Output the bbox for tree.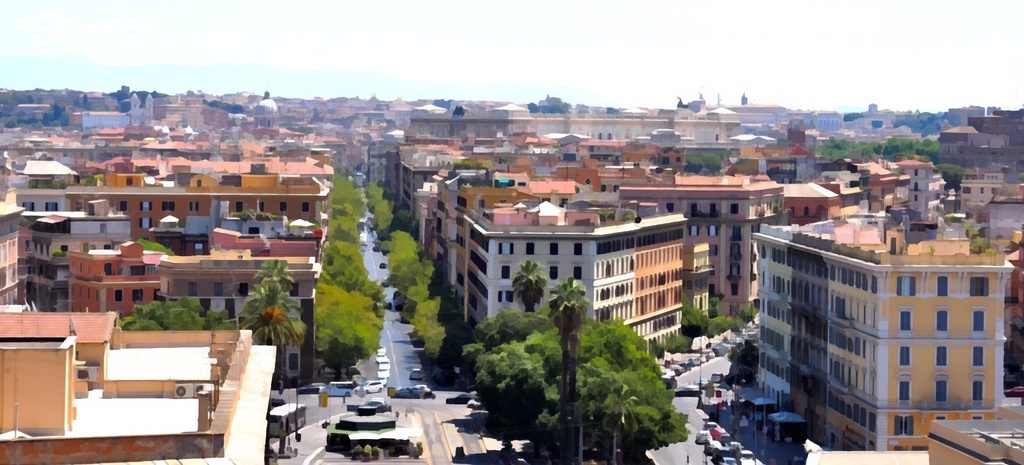
513:260:545:312.
